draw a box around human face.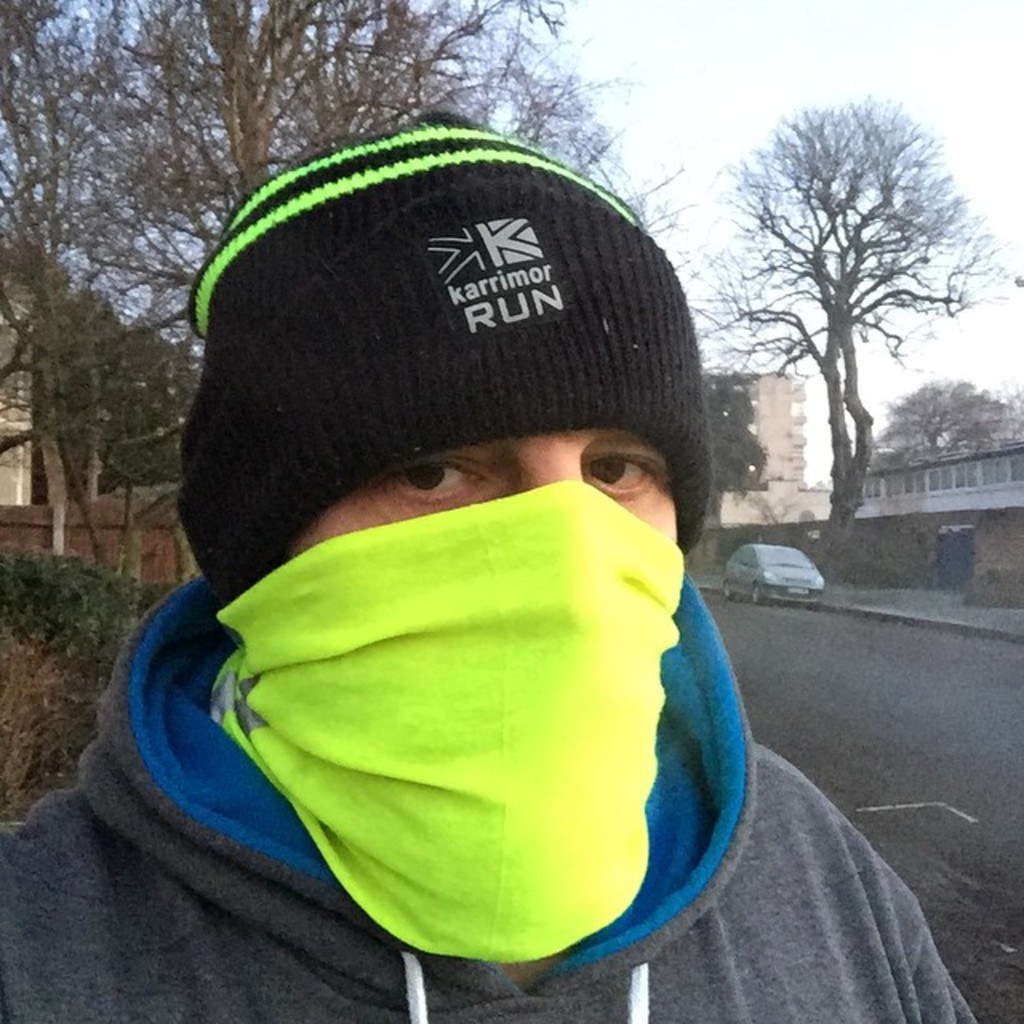
box(290, 430, 683, 557).
